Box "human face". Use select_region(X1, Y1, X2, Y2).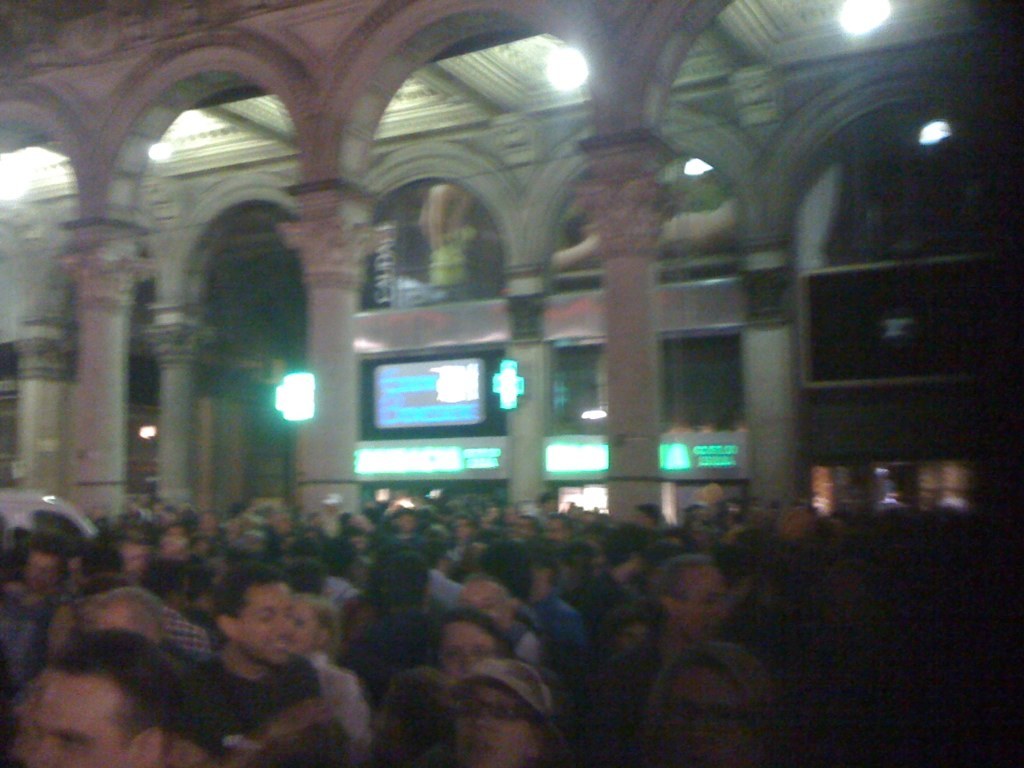
select_region(288, 604, 316, 655).
